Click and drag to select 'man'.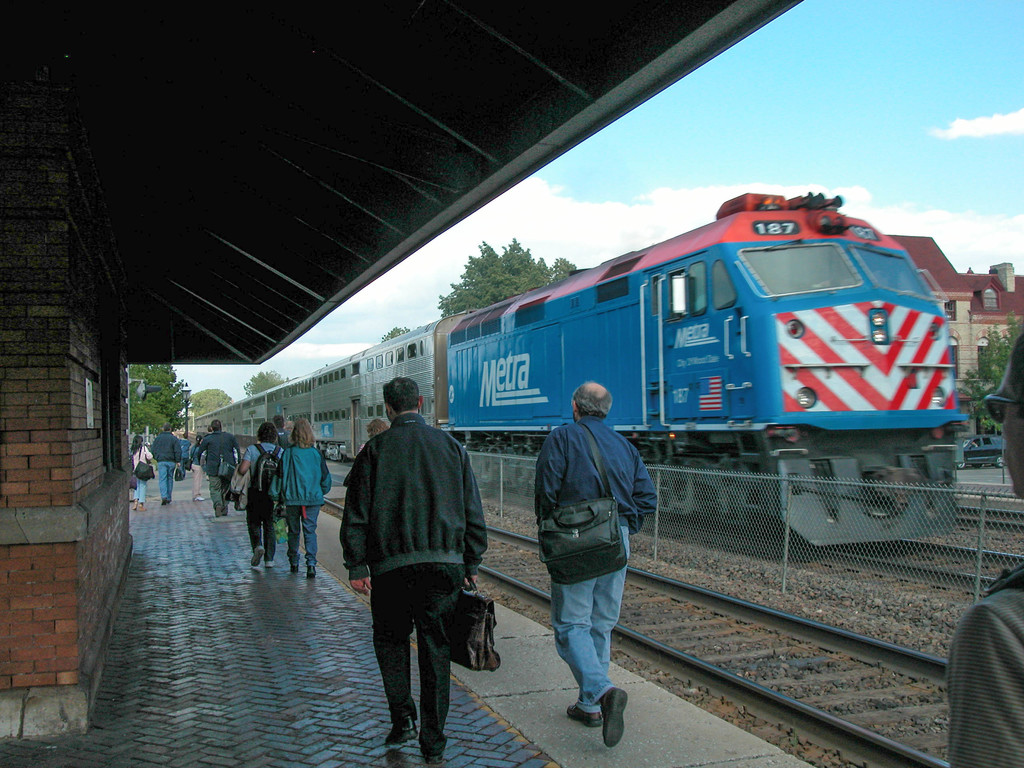
Selection: box(940, 331, 1023, 767).
